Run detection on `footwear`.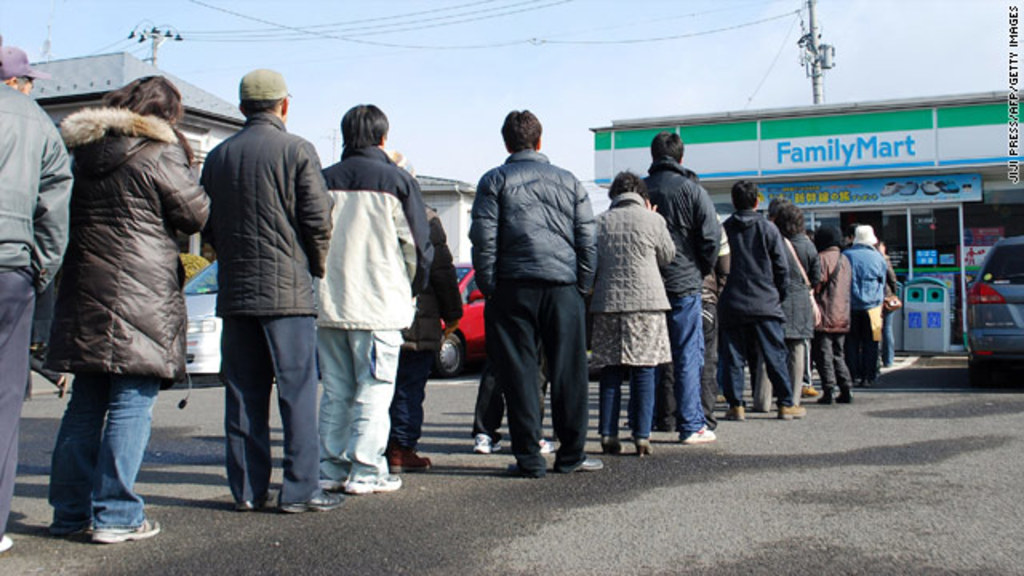
Result: region(341, 475, 406, 499).
